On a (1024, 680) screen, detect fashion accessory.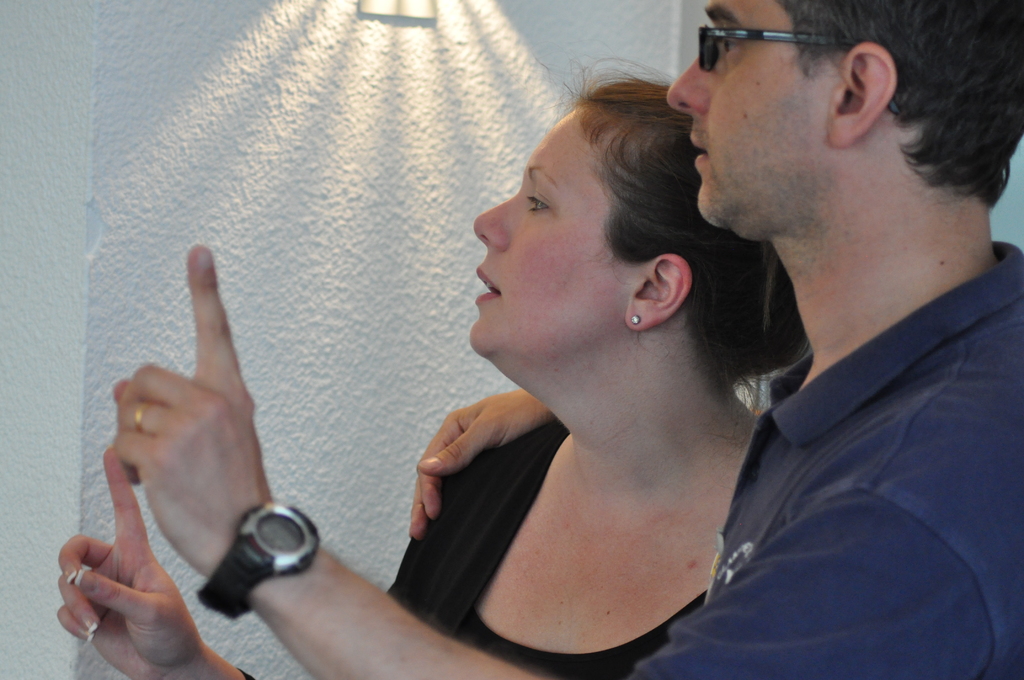
locate(194, 495, 319, 621).
